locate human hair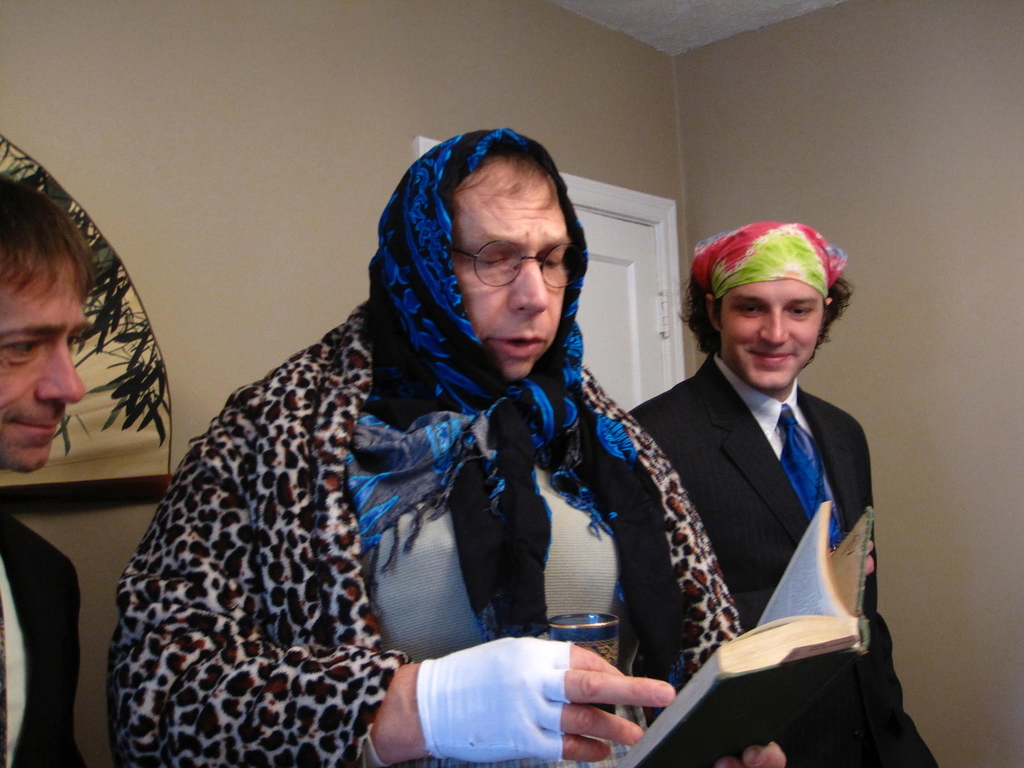
left=1, top=172, right=98, bottom=308
